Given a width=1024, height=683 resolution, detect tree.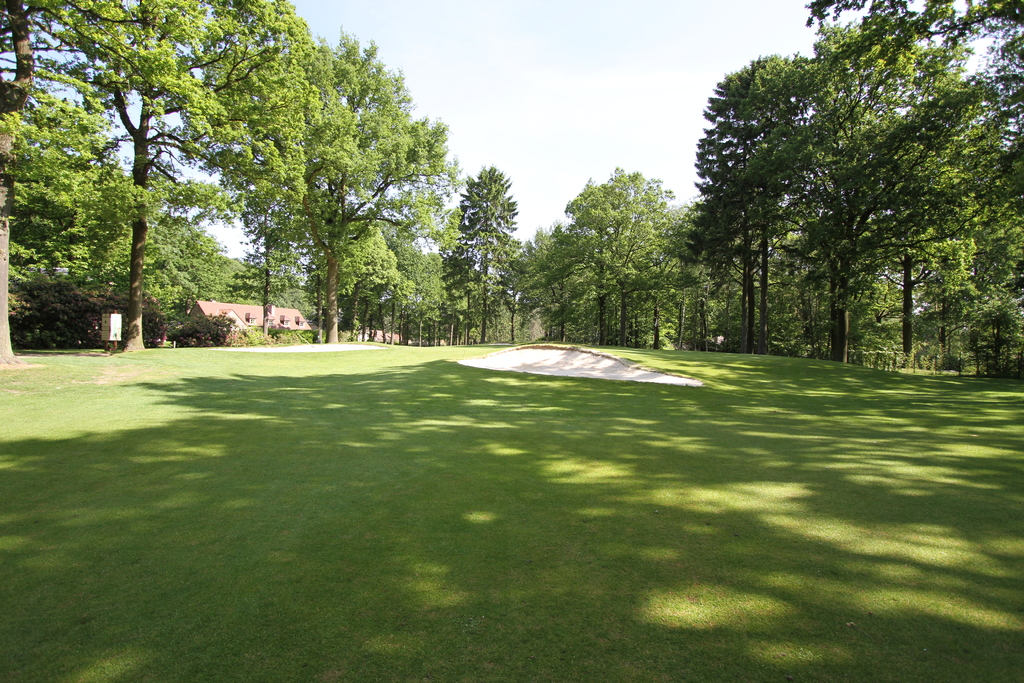
<region>522, 220, 595, 341</region>.
